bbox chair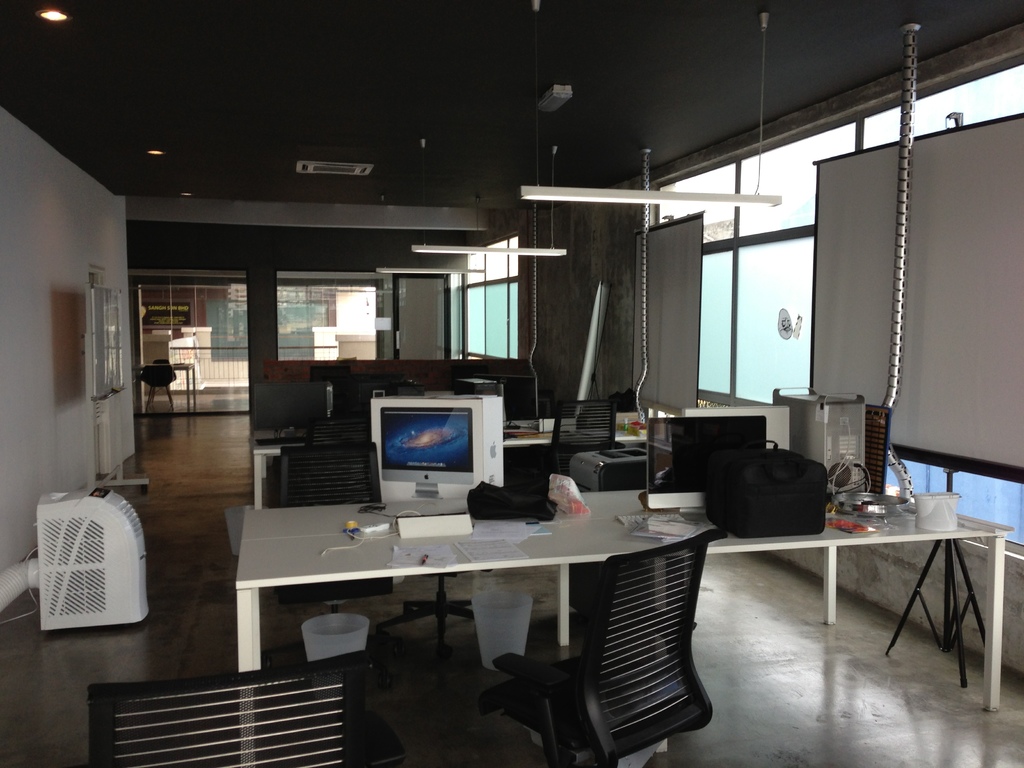
left=481, top=532, right=719, bottom=760
